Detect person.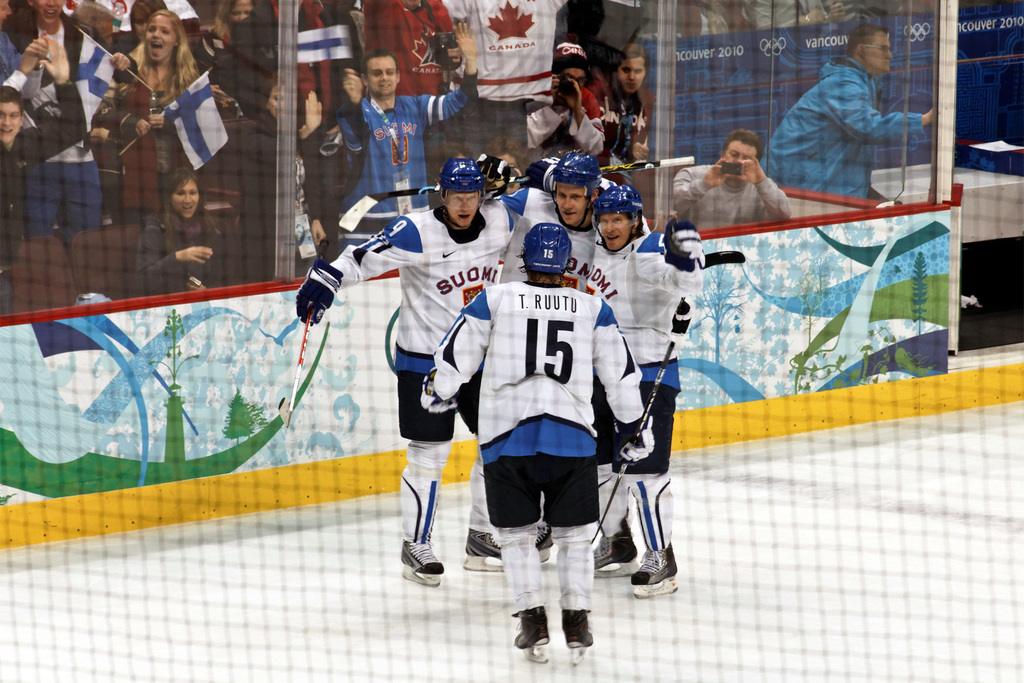
Detected at [x1=419, y1=223, x2=656, y2=666].
